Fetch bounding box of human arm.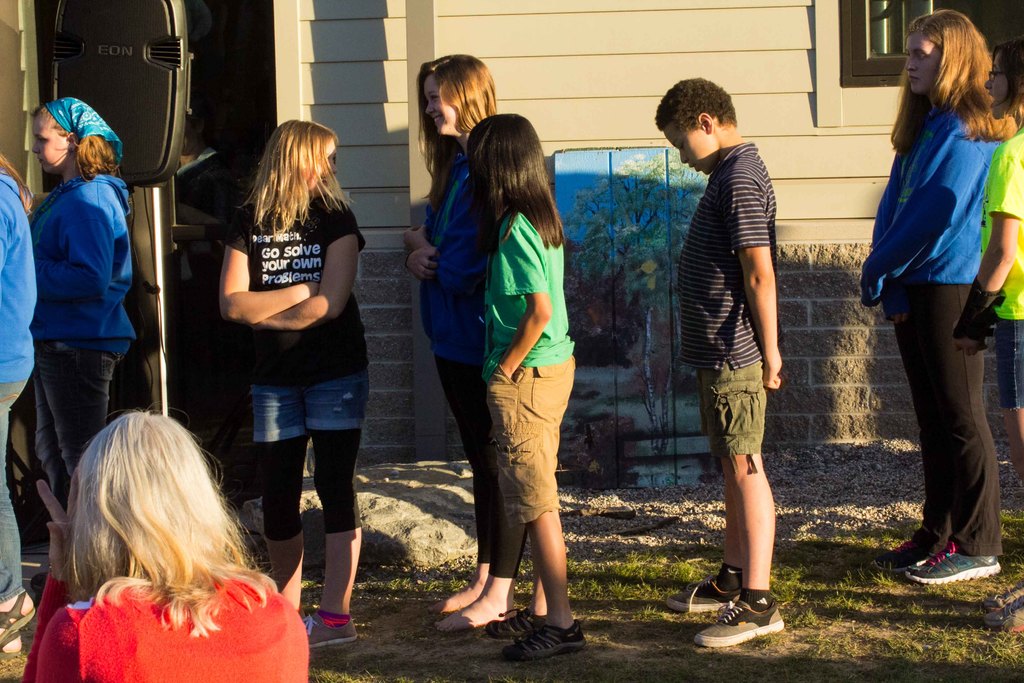
Bbox: <bbox>868, 135, 966, 288</bbox>.
